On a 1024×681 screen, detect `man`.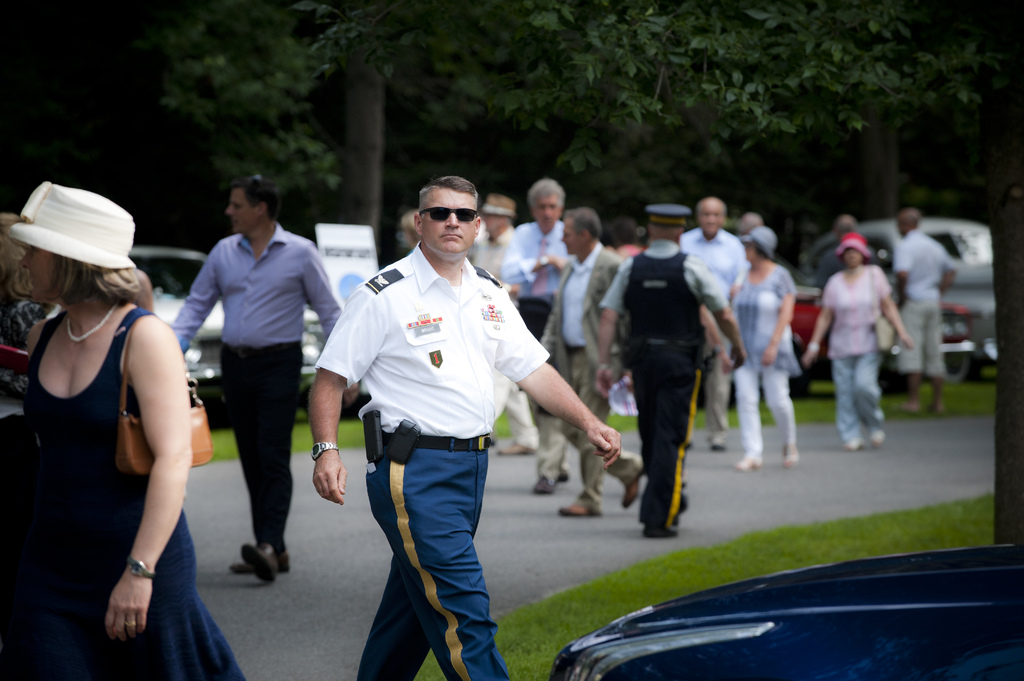
{"left": 499, "top": 175, "right": 578, "bottom": 495}.
